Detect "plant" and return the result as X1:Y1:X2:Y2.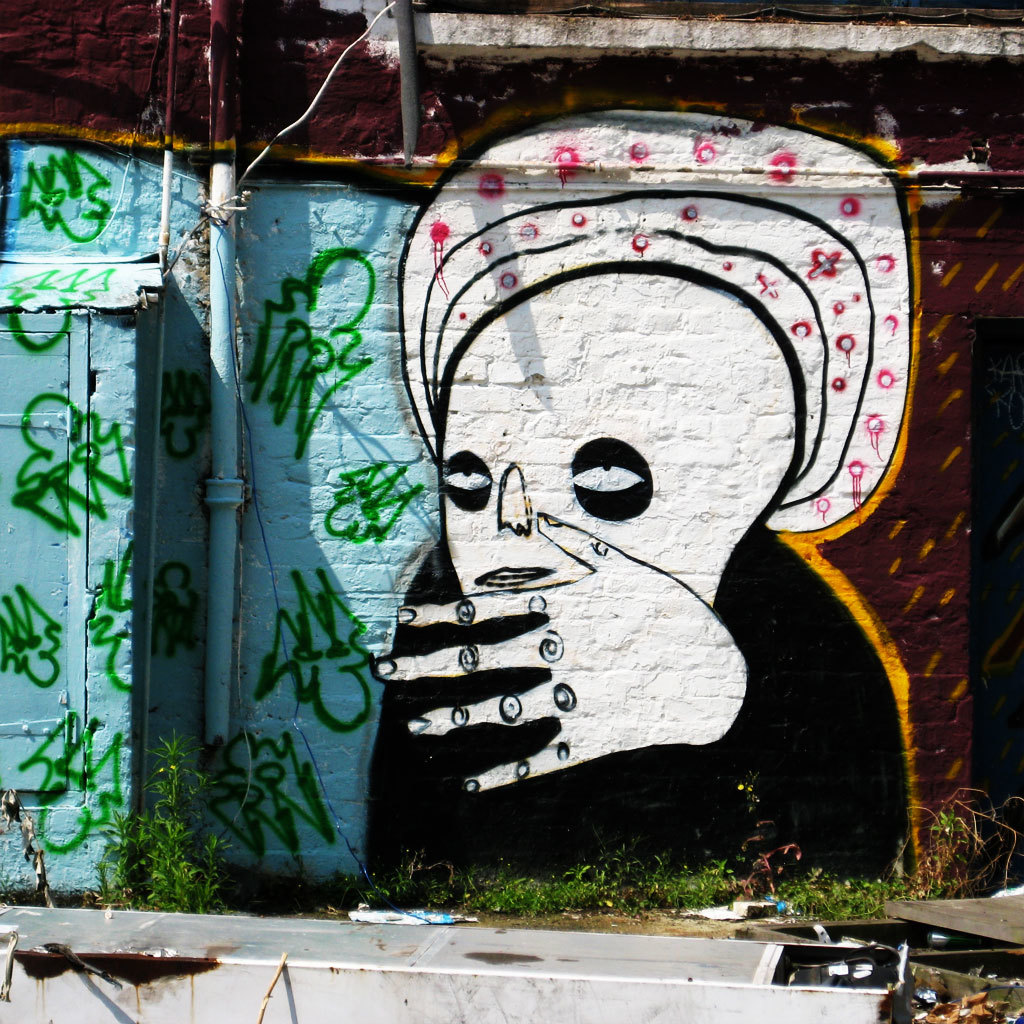
933:797:963:916.
